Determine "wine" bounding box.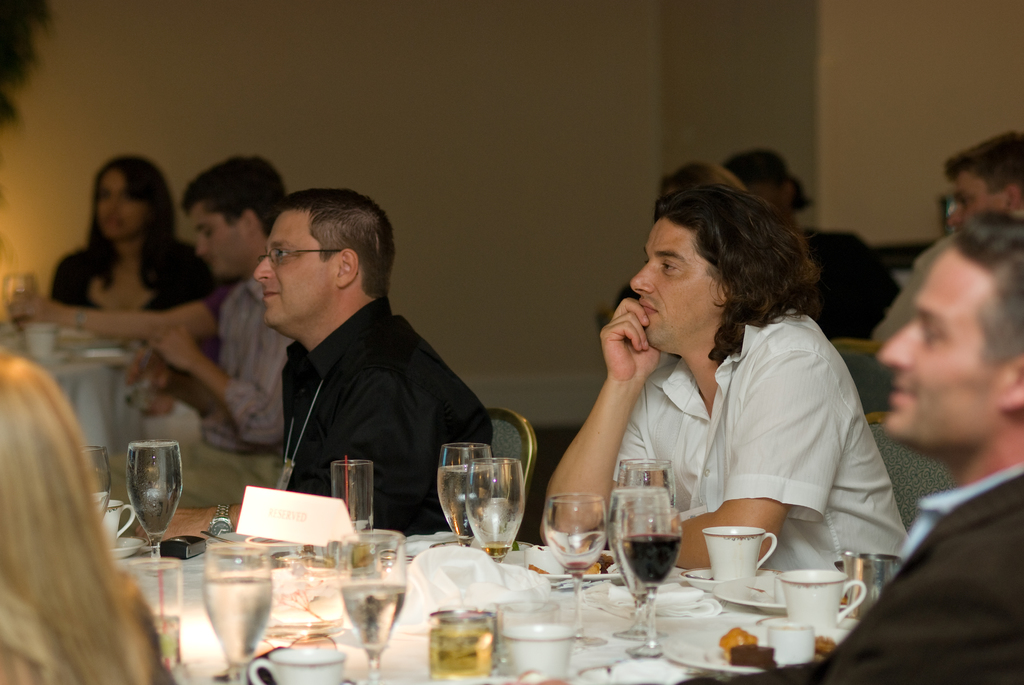
Determined: 483 542 508 560.
